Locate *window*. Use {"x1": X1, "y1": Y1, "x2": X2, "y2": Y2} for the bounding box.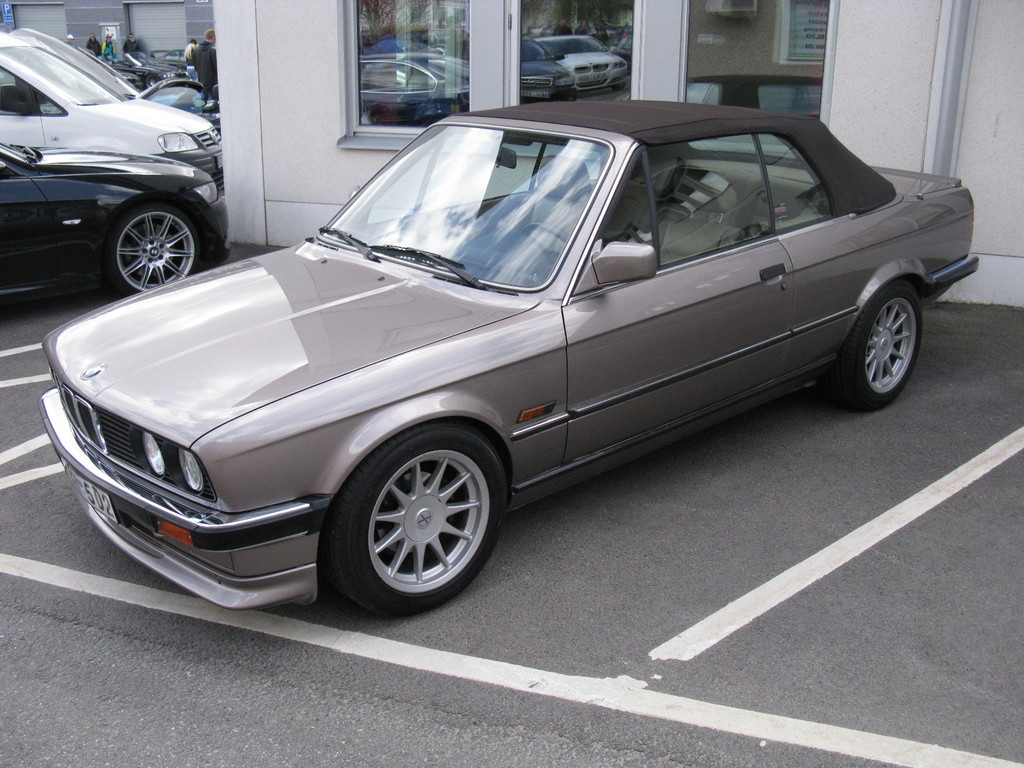
{"x1": 344, "y1": 0, "x2": 831, "y2": 138}.
